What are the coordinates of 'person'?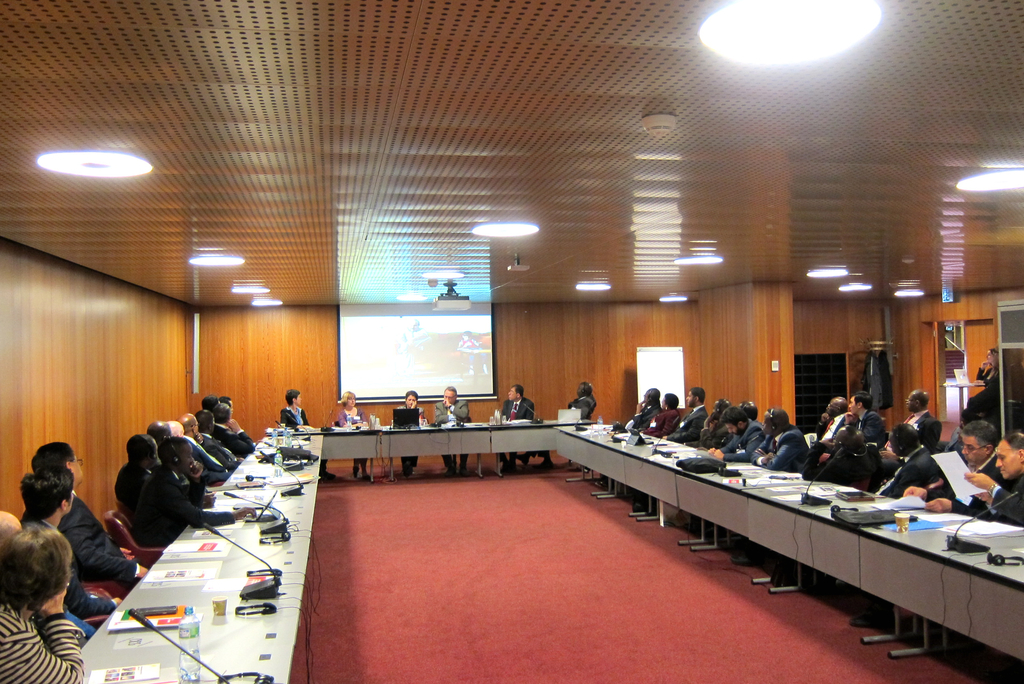
l=436, t=400, r=474, b=472.
